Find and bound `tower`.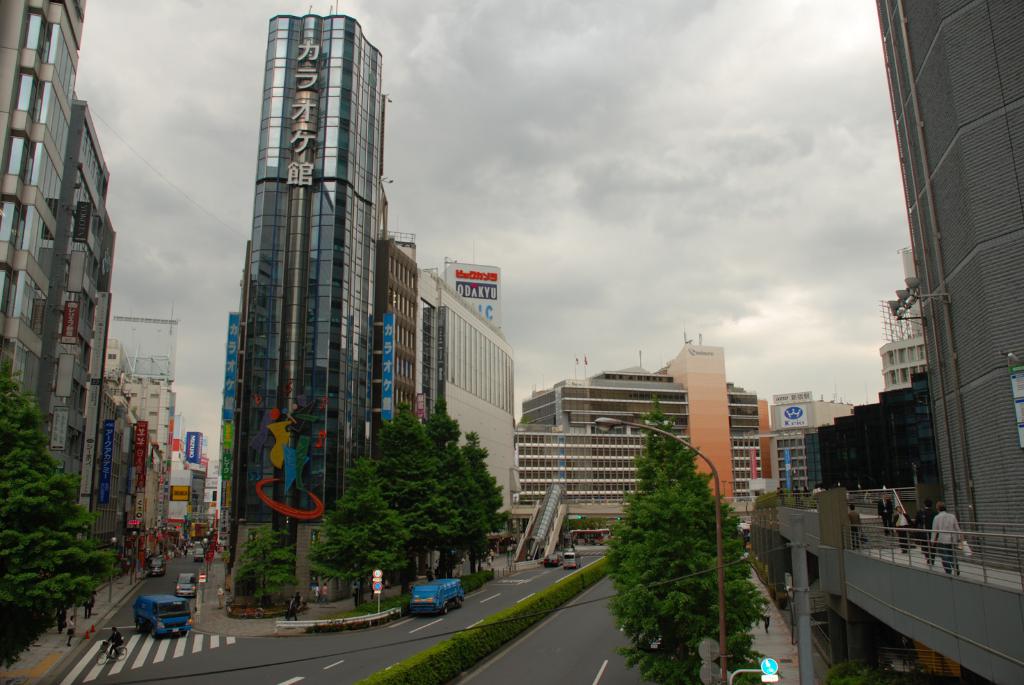
Bound: BBox(877, 0, 1023, 579).
